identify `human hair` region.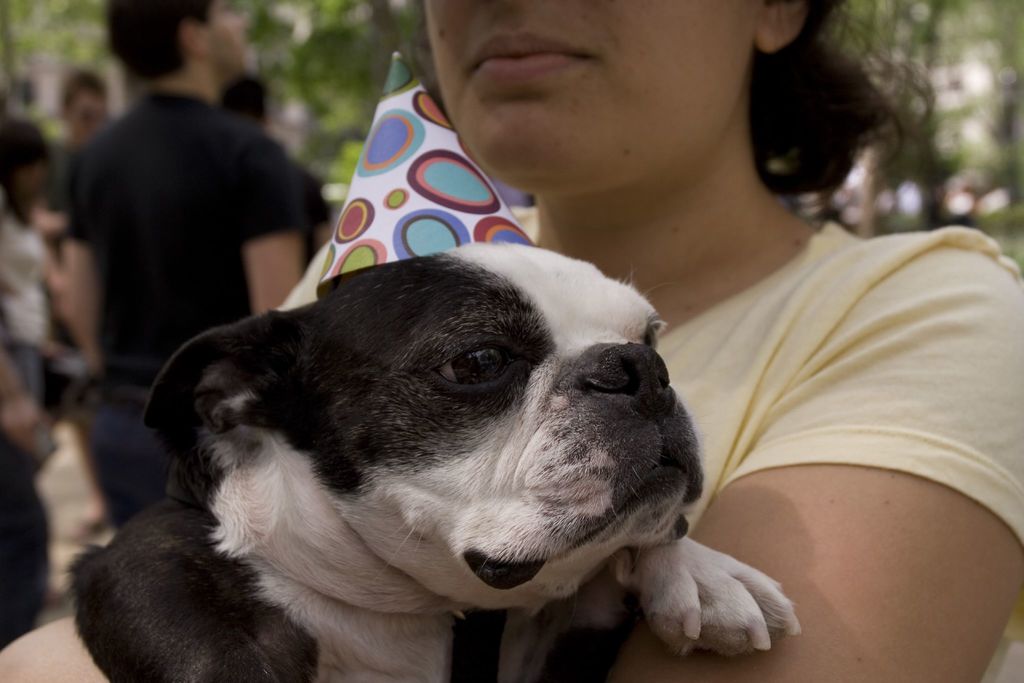
Region: 61:70:101:117.
